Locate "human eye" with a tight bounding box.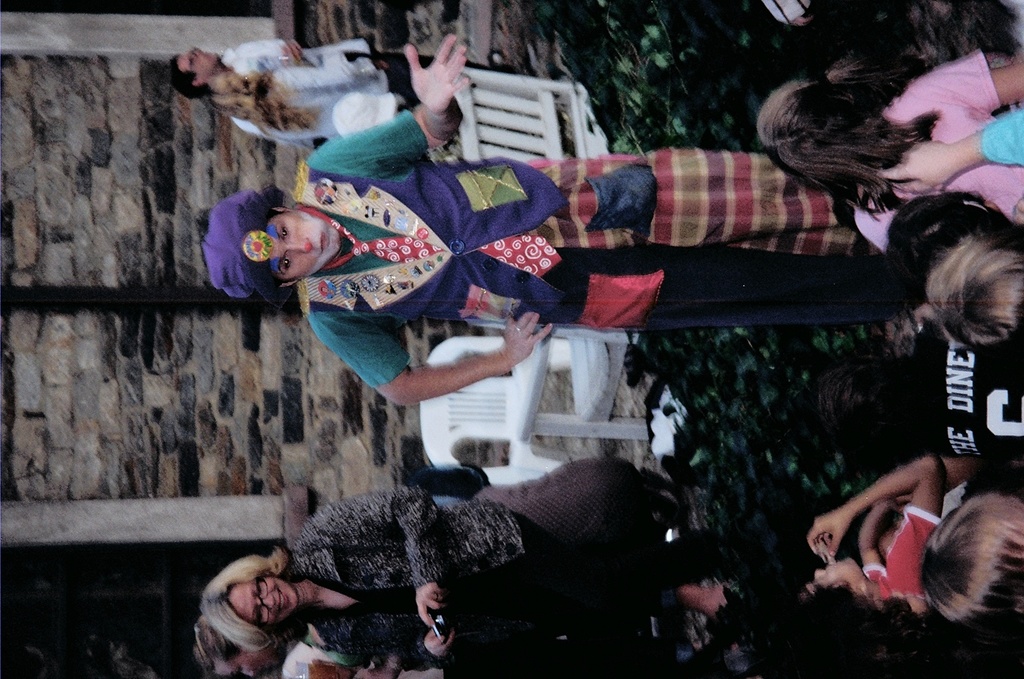
279:225:288:237.
